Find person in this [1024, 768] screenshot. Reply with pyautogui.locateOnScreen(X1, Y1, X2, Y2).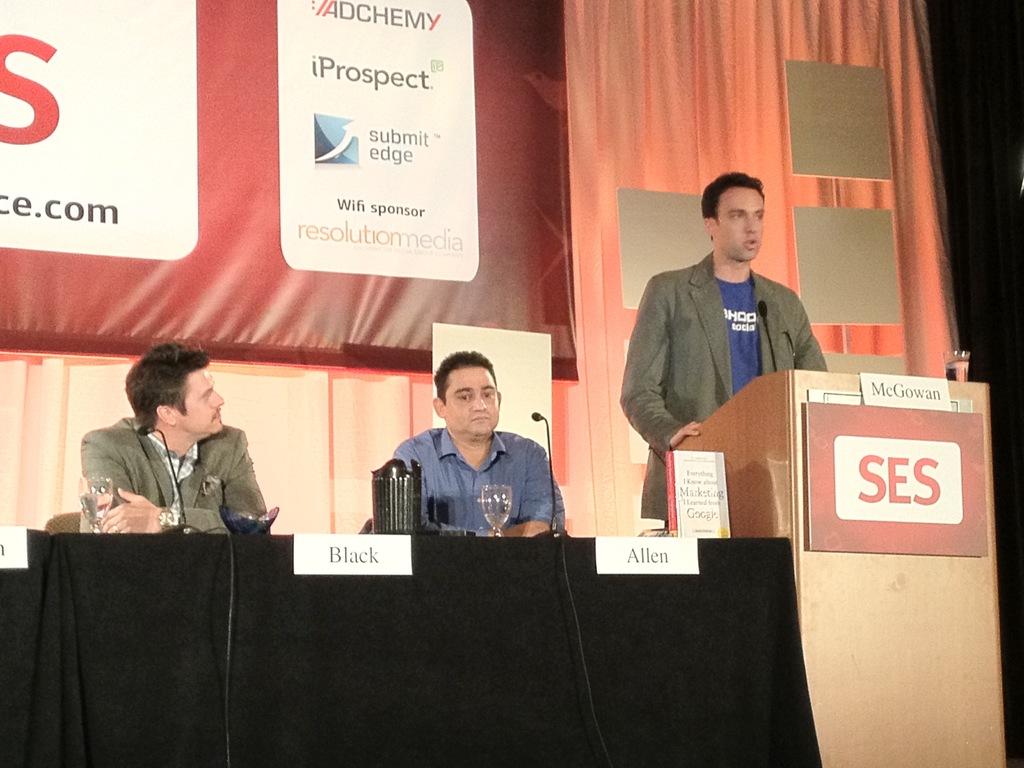
pyautogui.locateOnScreen(638, 157, 829, 485).
